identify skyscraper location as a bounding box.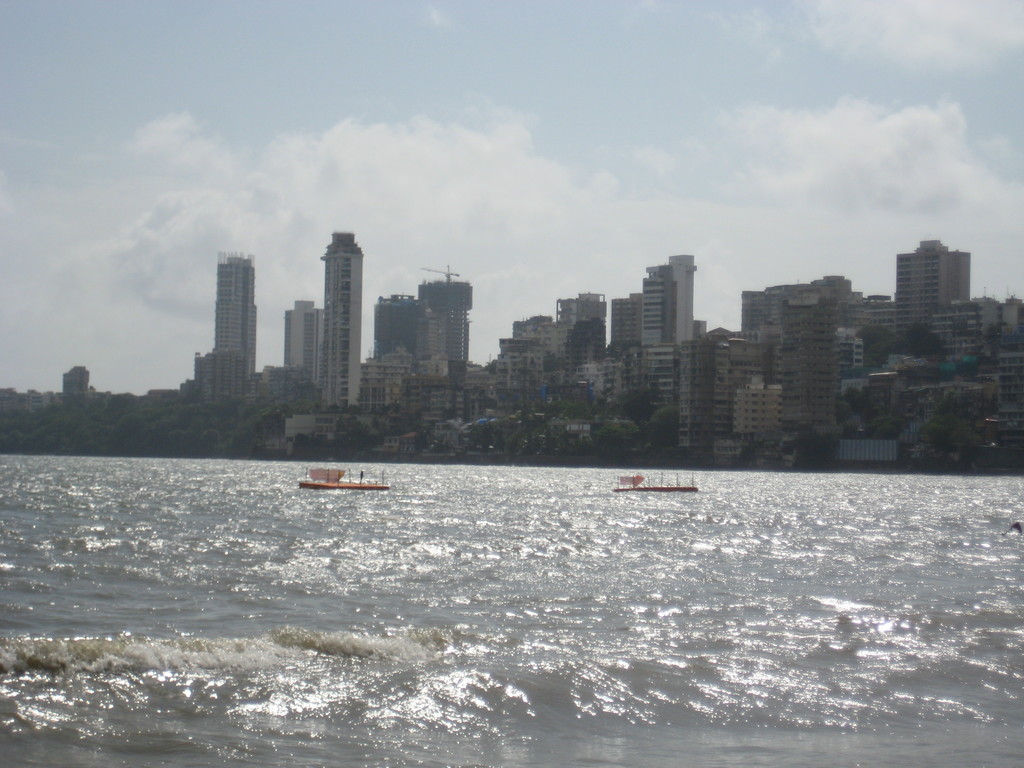
{"left": 283, "top": 300, "right": 328, "bottom": 376}.
